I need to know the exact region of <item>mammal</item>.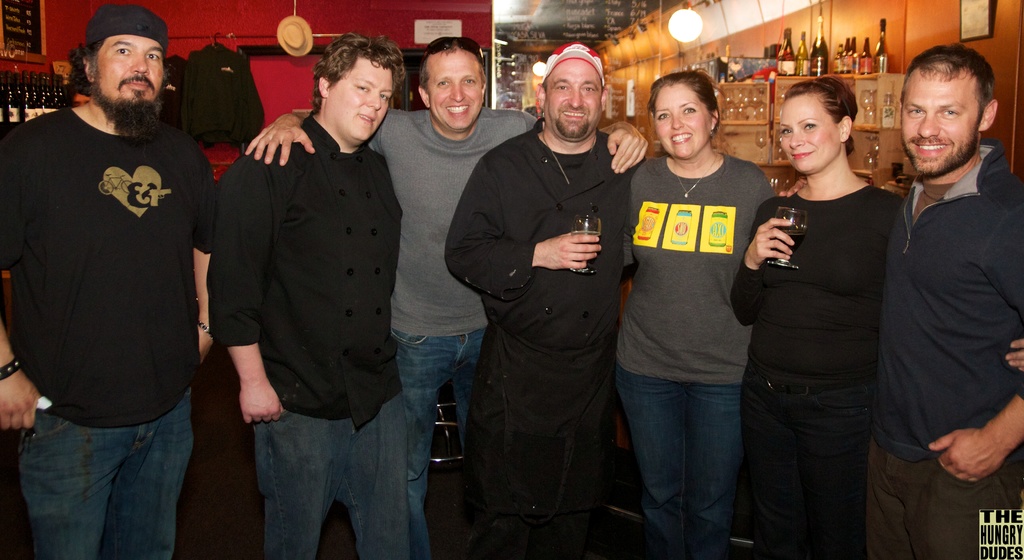
Region: 204:29:411:559.
